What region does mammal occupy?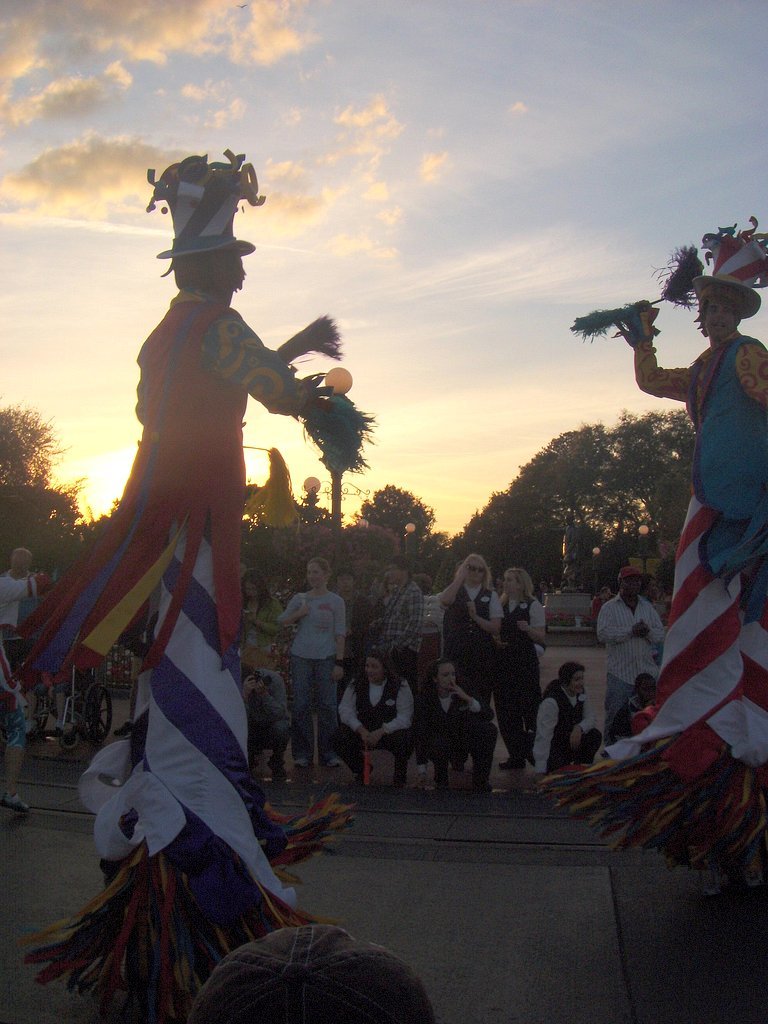
x1=529, y1=664, x2=603, y2=781.
